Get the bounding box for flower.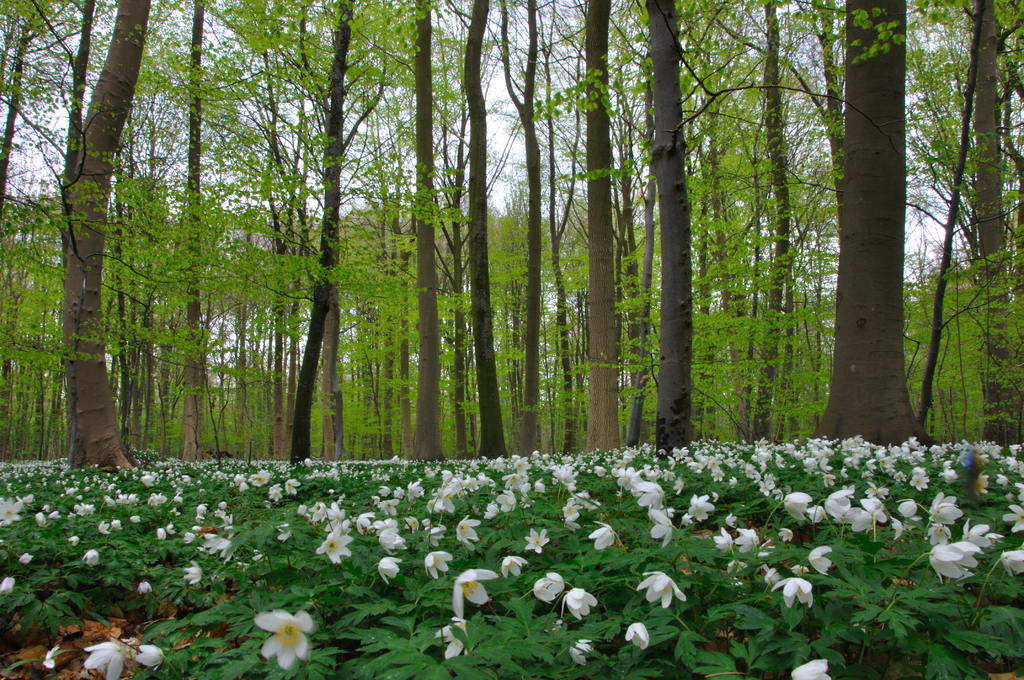
{"left": 378, "top": 556, "right": 401, "bottom": 582}.
